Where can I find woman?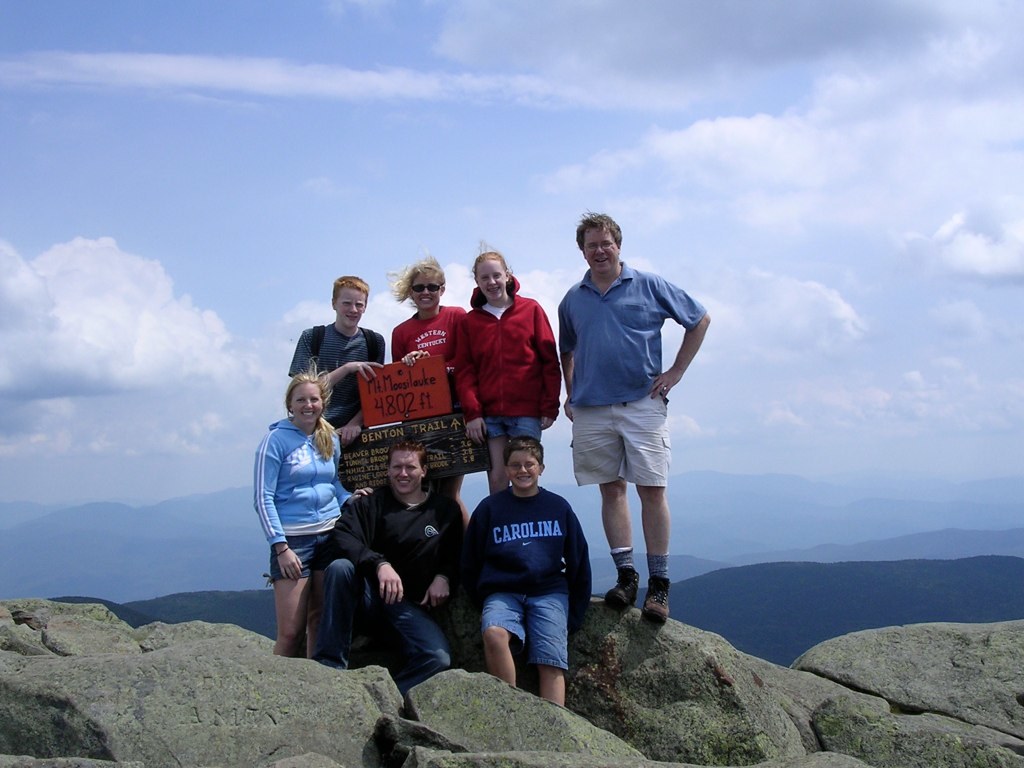
You can find it at left=260, top=357, right=356, bottom=666.
